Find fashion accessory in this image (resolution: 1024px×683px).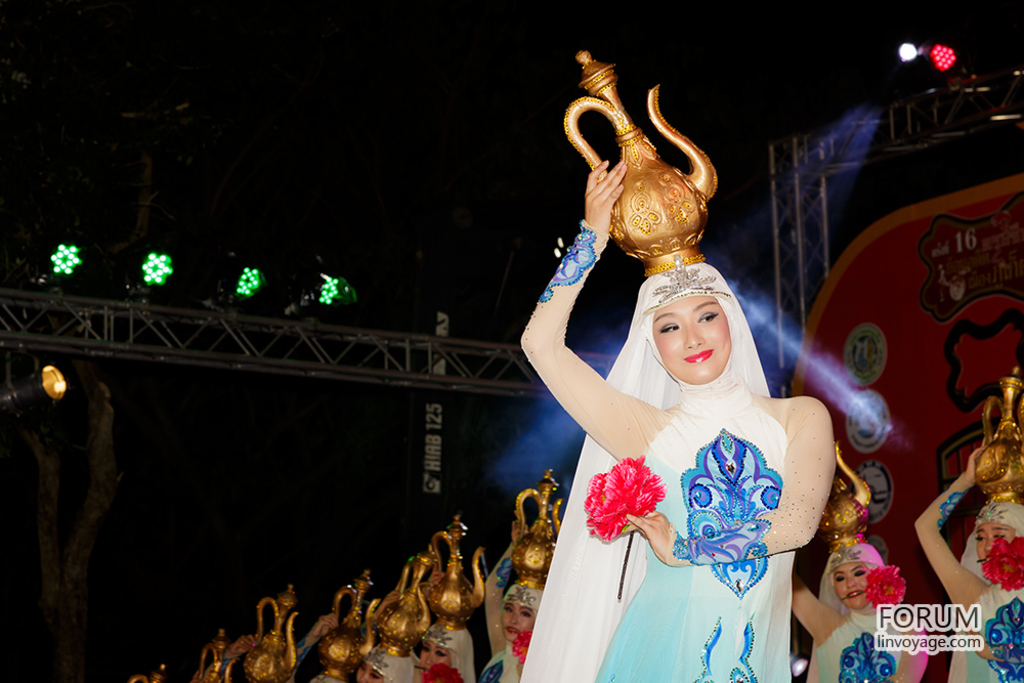
box(977, 360, 1023, 508).
